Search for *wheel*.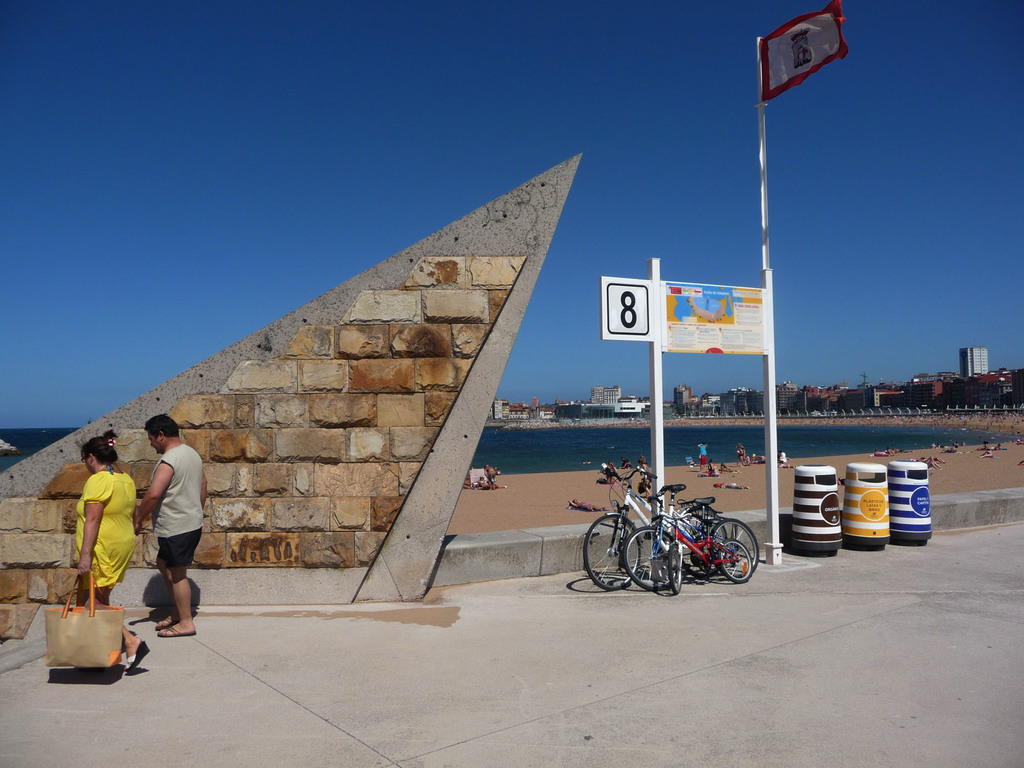
Found at BBox(627, 527, 677, 591).
